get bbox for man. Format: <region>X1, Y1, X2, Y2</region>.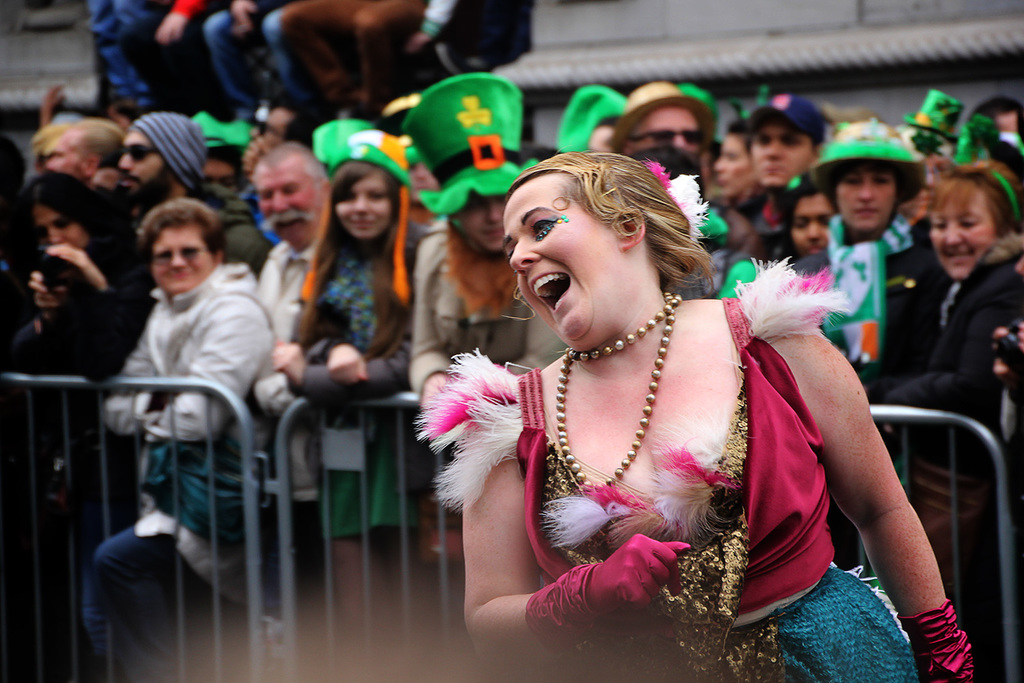
<region>71, 206, 285, 587</region>.
